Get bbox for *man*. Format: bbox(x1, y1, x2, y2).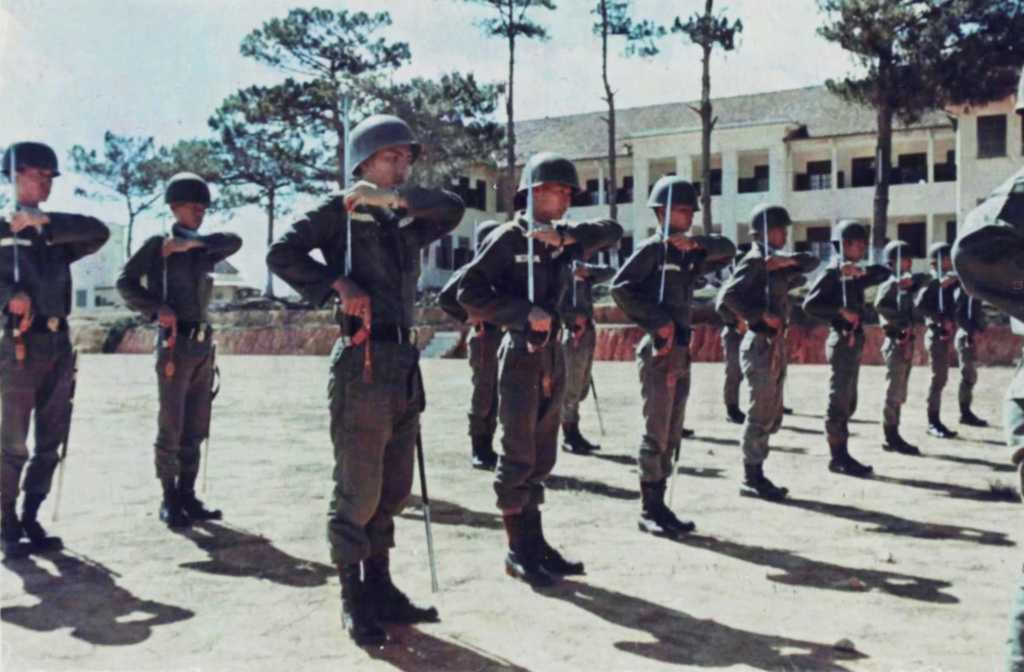
bbox(874, 240, 934, 454).
